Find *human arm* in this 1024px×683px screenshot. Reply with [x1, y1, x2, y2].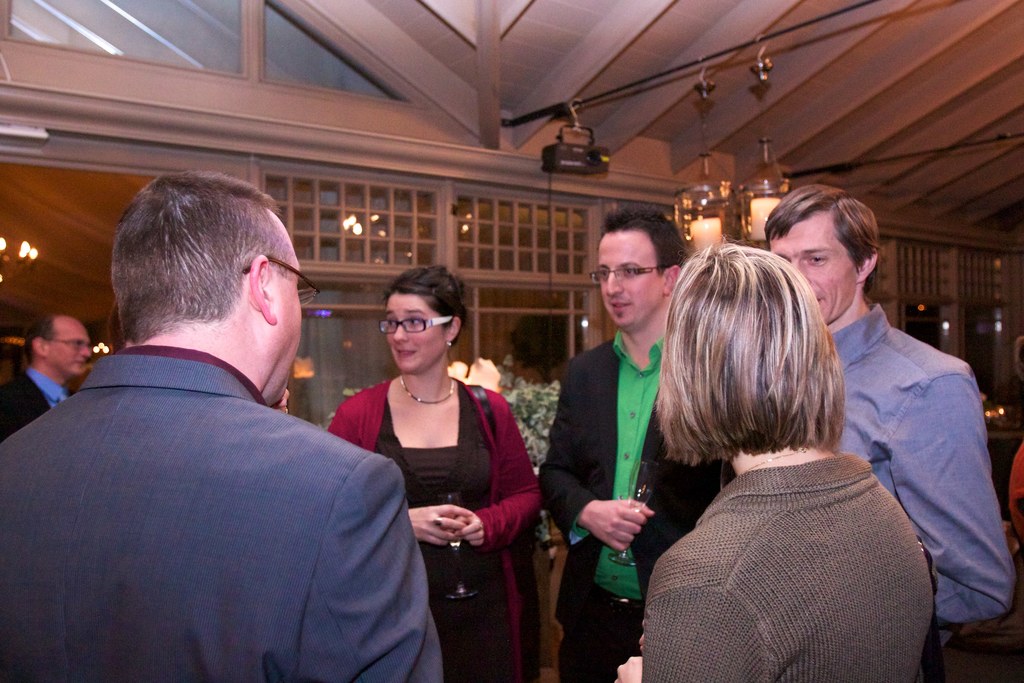
[604, 542, 765, 682].
